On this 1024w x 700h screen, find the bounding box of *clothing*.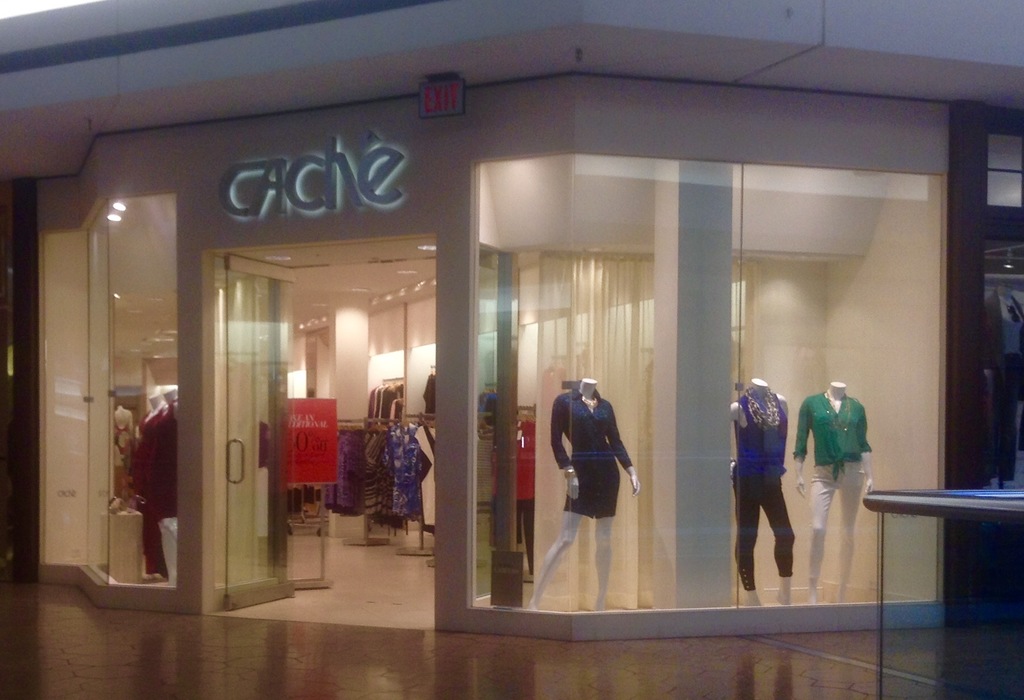
Bounding box: BBox(728, 389, 798, 594).
